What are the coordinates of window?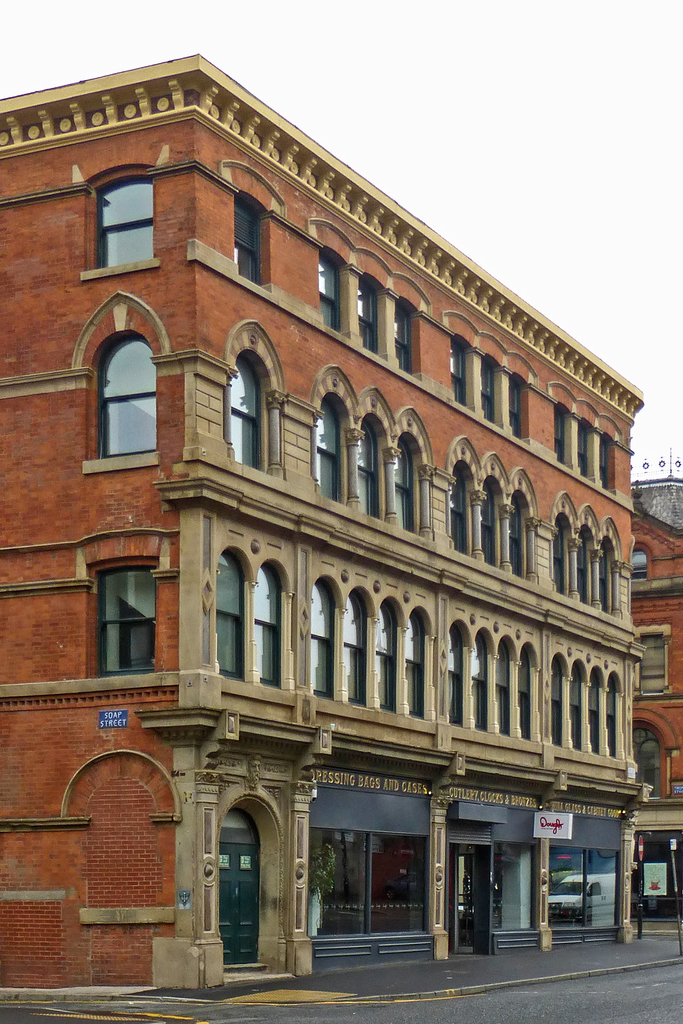
573:422:587:481.
